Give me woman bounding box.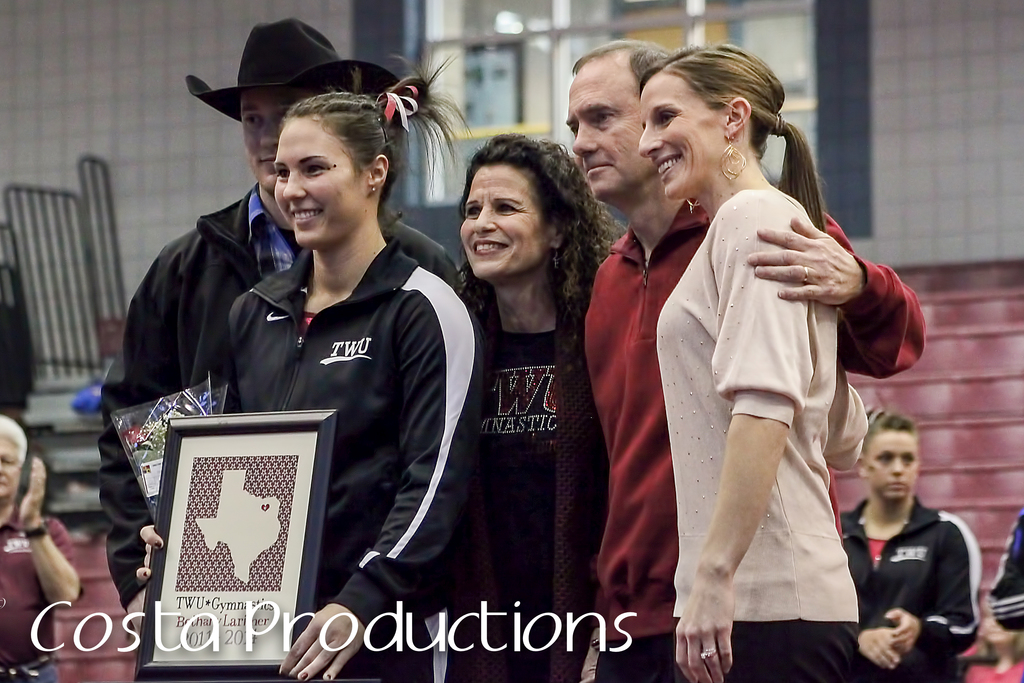
box(119, 91, 484, 682).
